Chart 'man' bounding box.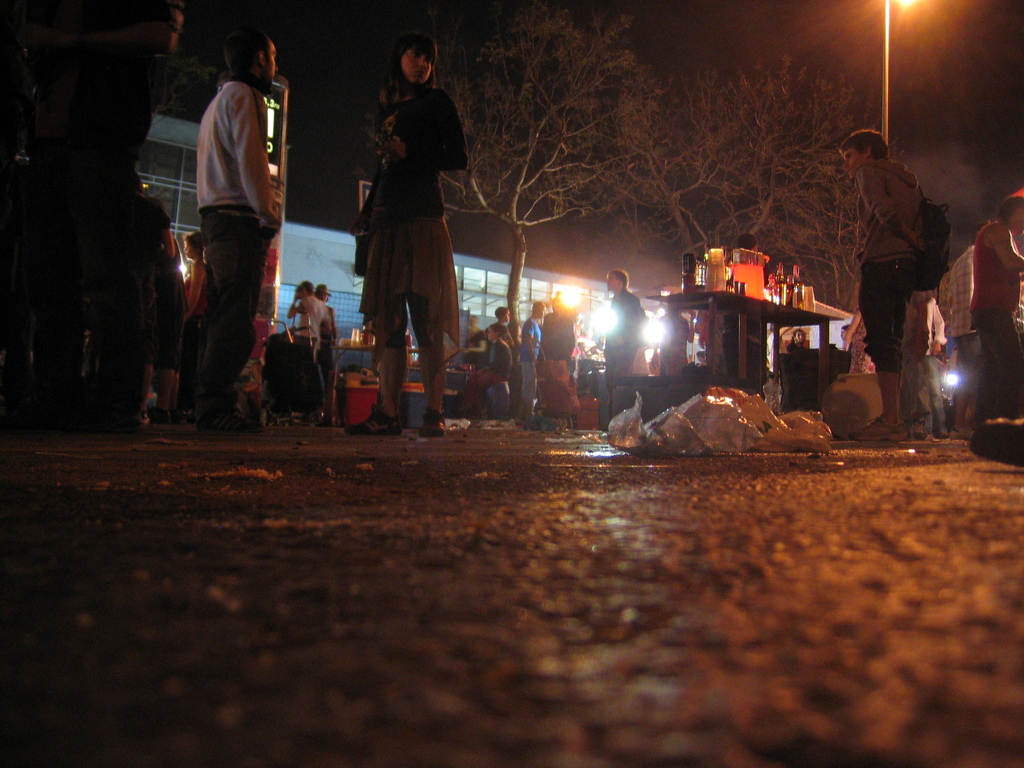
Charted: rect(317, 274, 334, 430).
